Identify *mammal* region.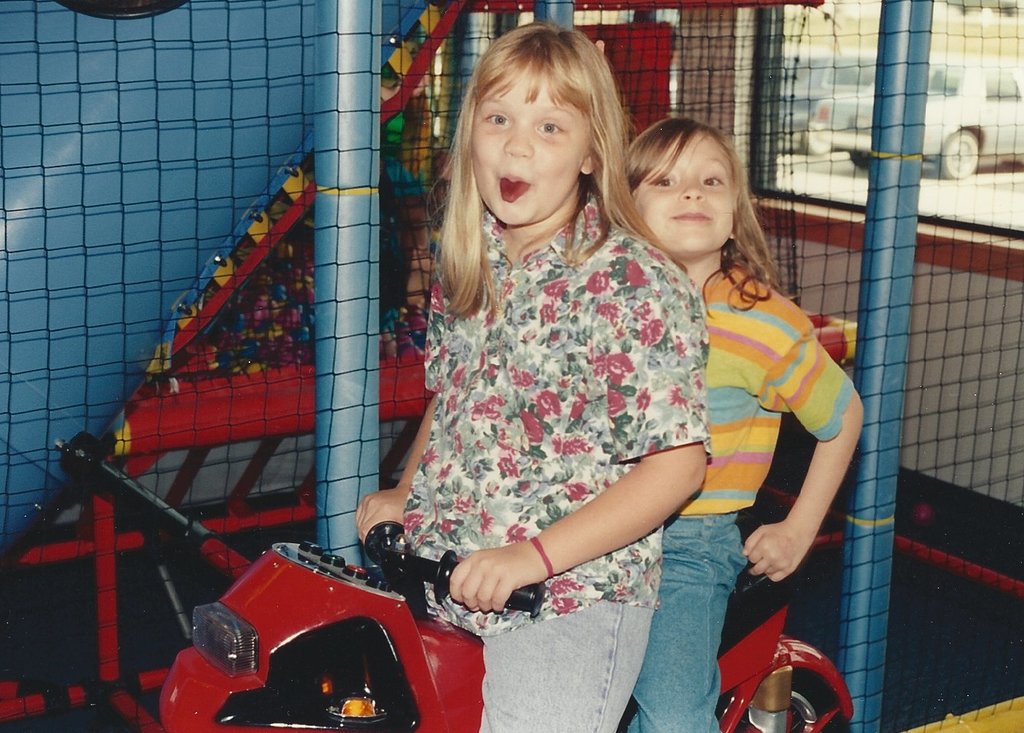
Region: (left=595, top=39, right=865, bottom=732).
